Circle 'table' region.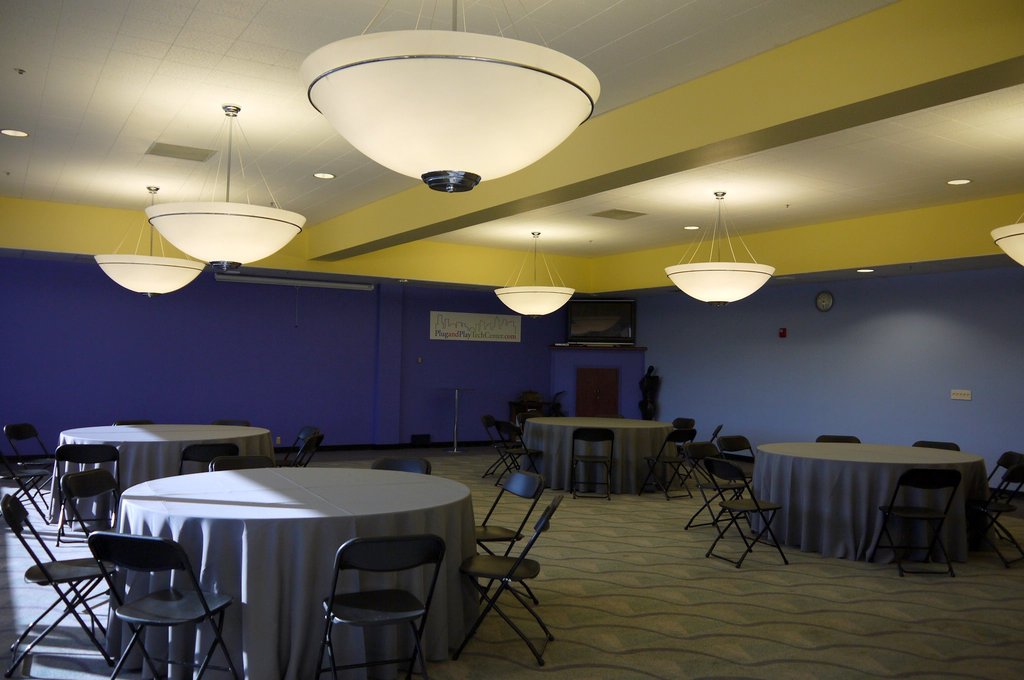
Region: Rect(46, 425, 278, 528).
